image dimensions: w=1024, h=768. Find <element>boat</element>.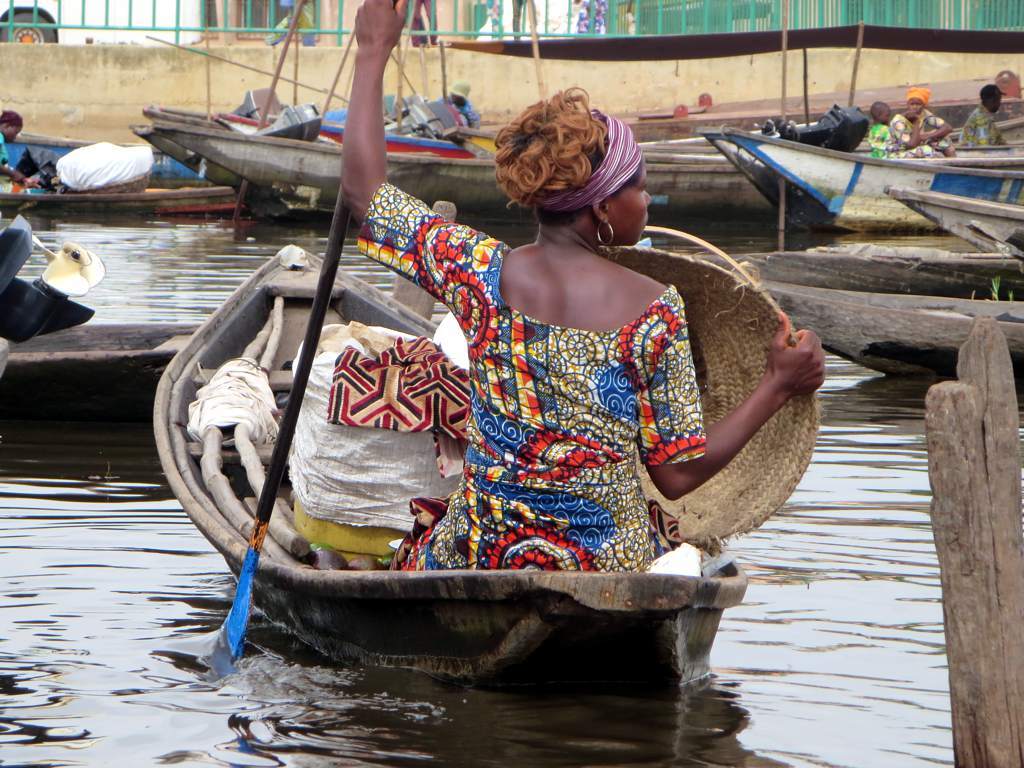
bbox=[150, 238, 748, 704].
